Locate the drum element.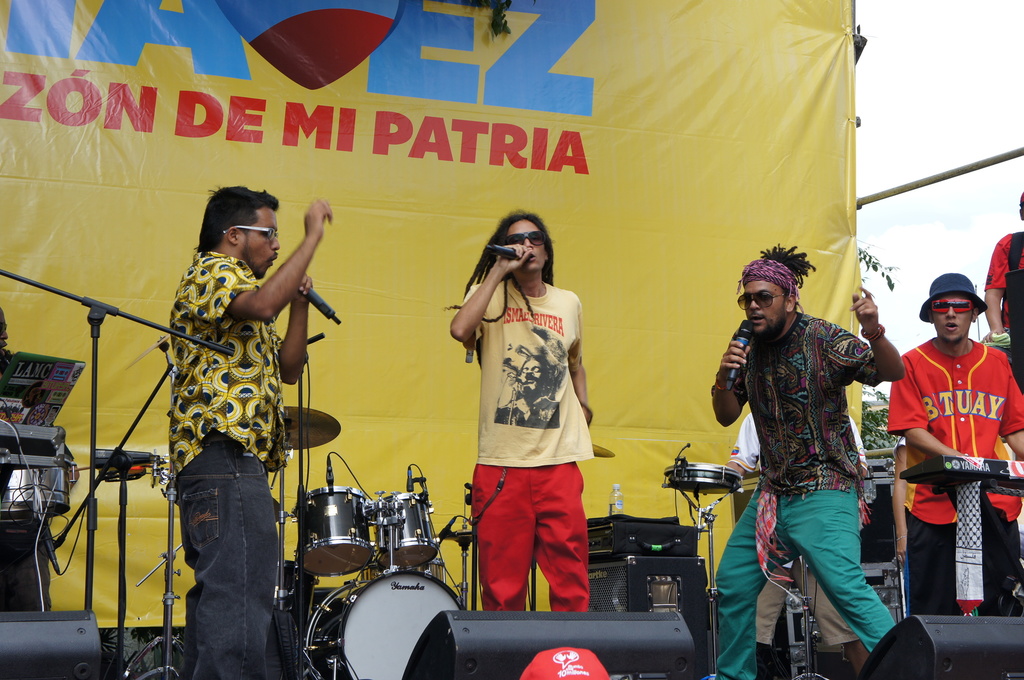
Element bbox: bbox=(661, 457, 744, 500).
